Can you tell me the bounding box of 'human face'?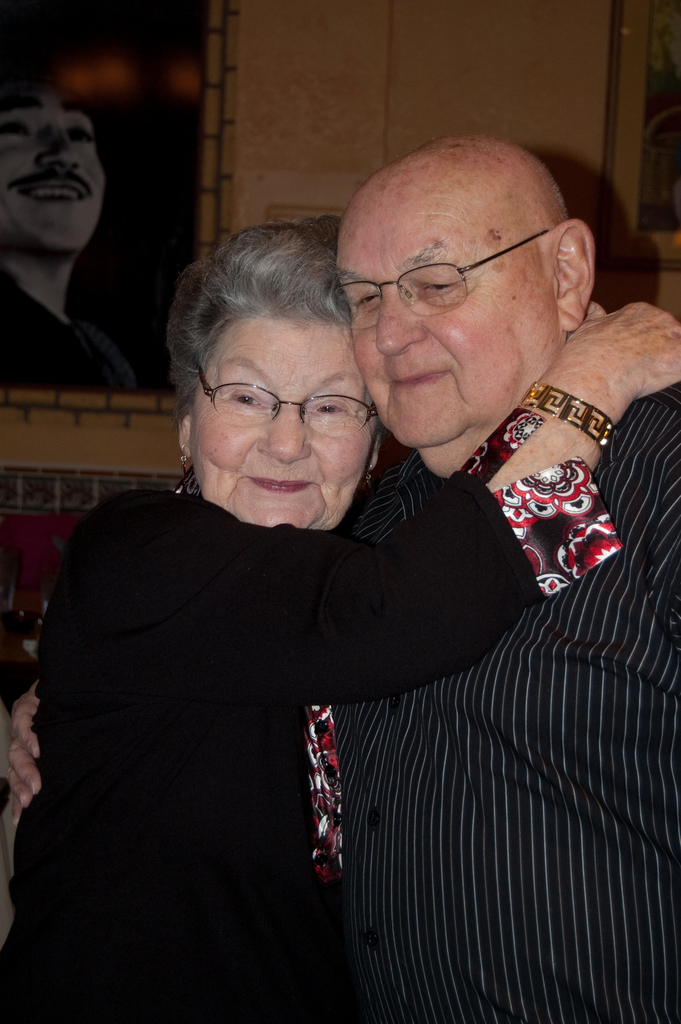
BBox(195, 309, 377, 522).
